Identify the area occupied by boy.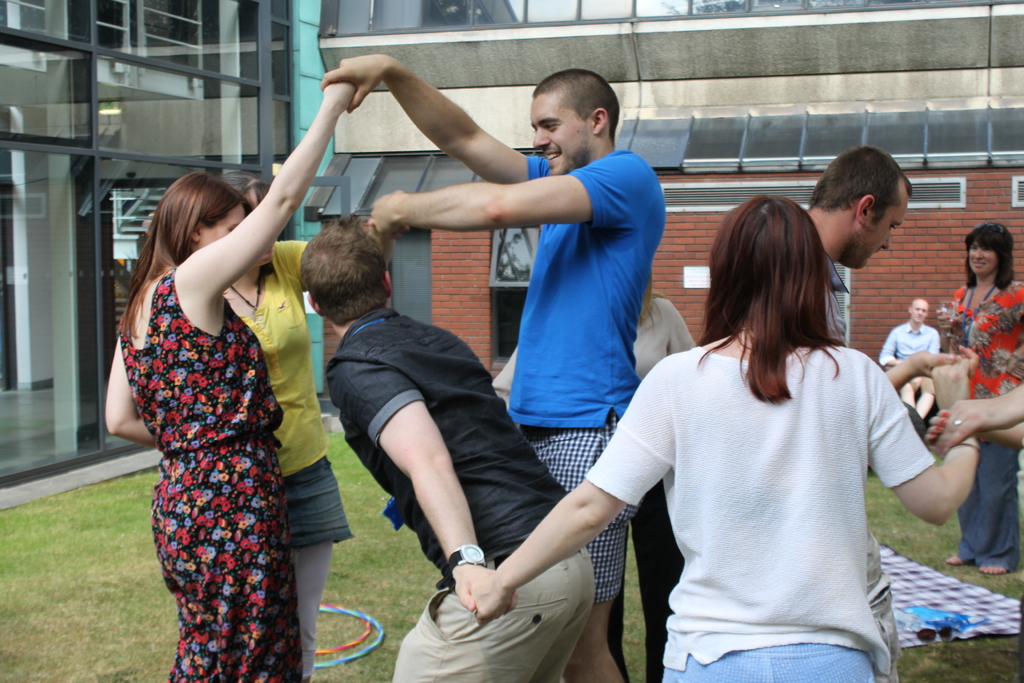
Area: 327:105:693:659.
